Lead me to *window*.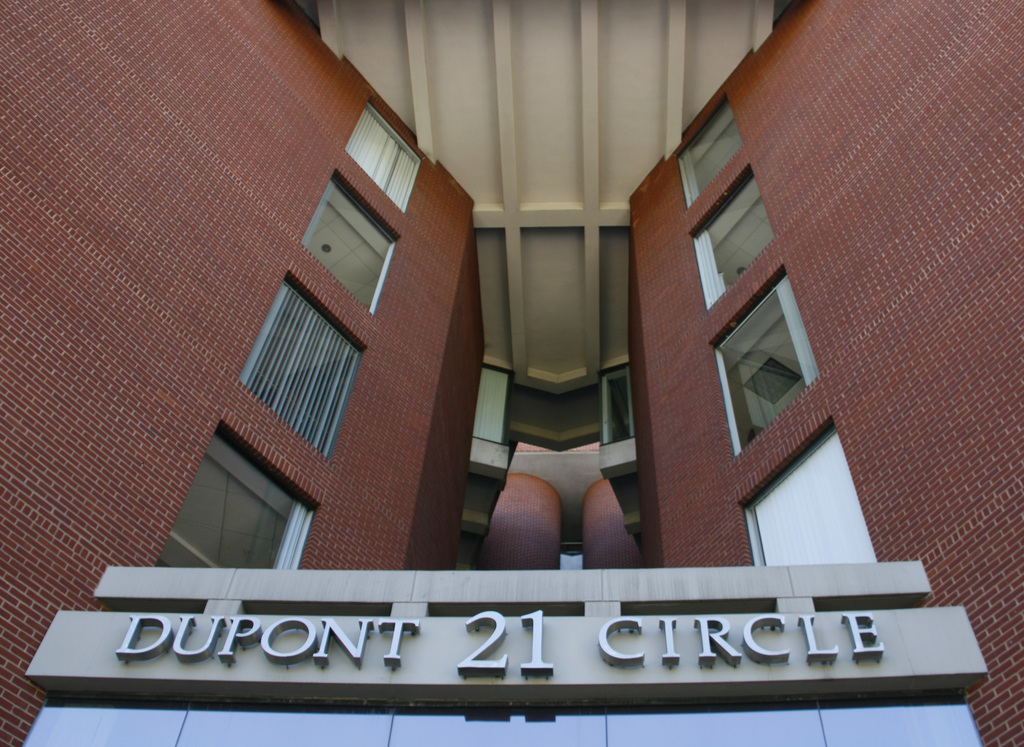
Lead to {"x1": 150, "y1": 426, "x2": 308, "y2": 571}.
